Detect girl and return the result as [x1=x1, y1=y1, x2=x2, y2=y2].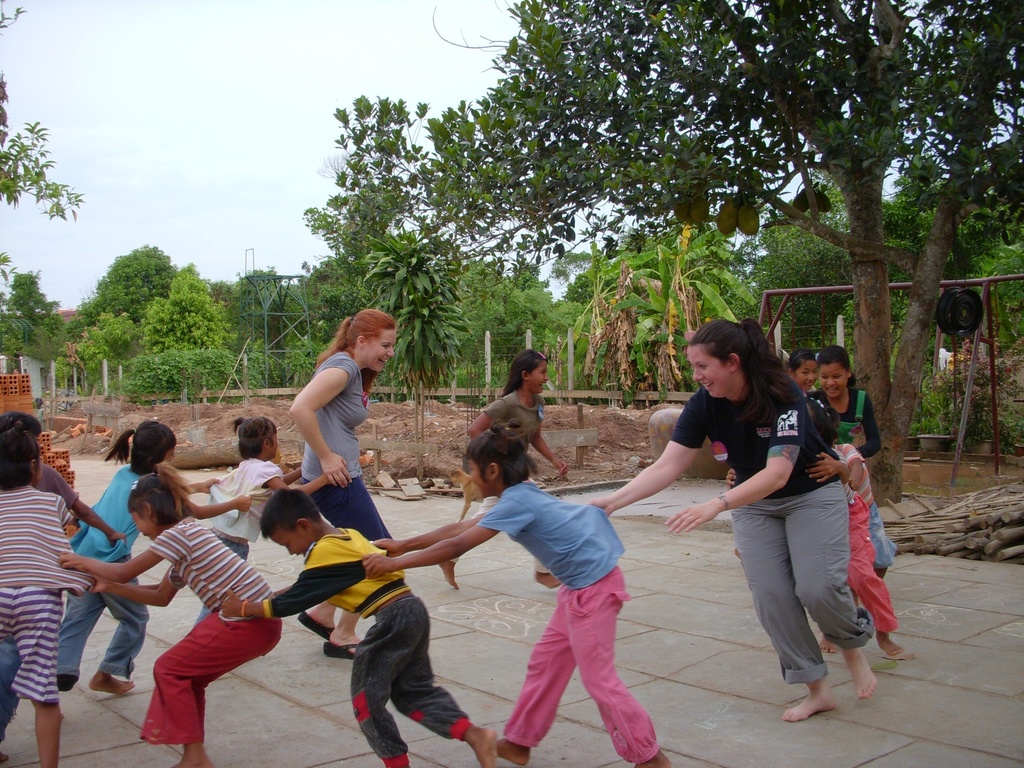
[x1=727, y1=390, x2=904, y2=657].
